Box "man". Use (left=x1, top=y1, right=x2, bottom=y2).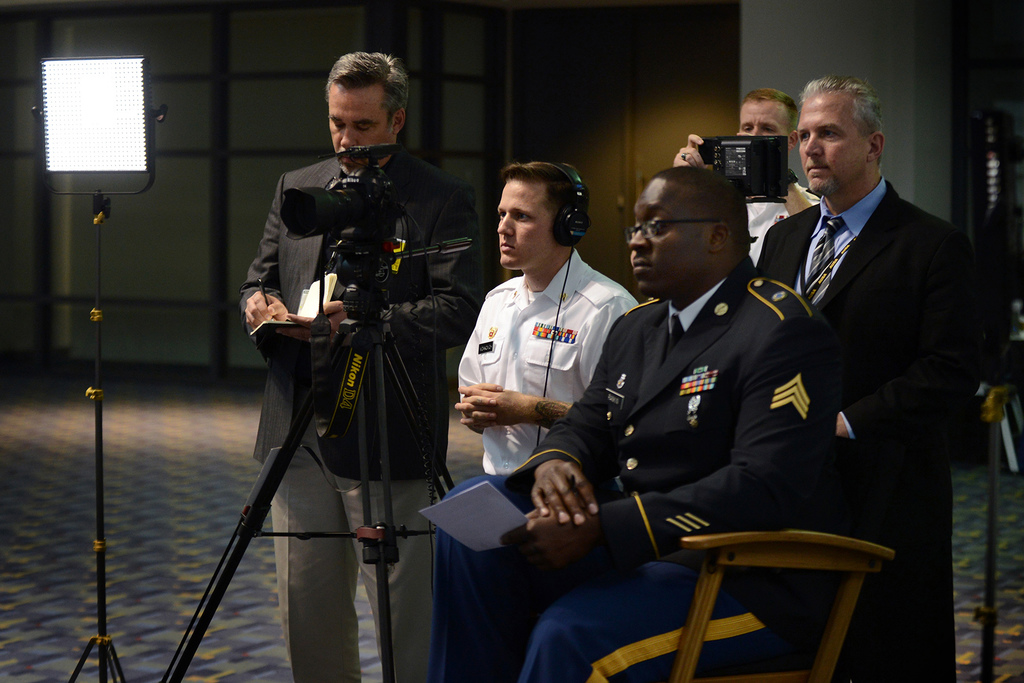
(left=680, top=95, right=838, bottom=324).
